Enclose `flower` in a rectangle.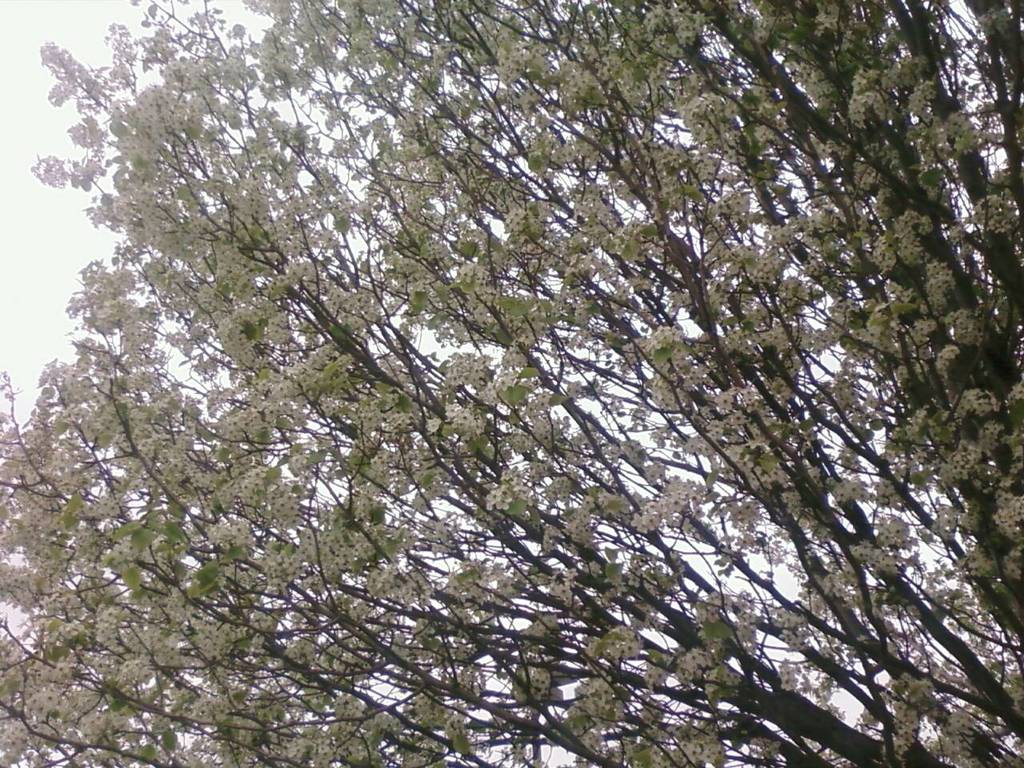
{"left": 481, "top": 486, "right": 502, "bottom": 510}.
